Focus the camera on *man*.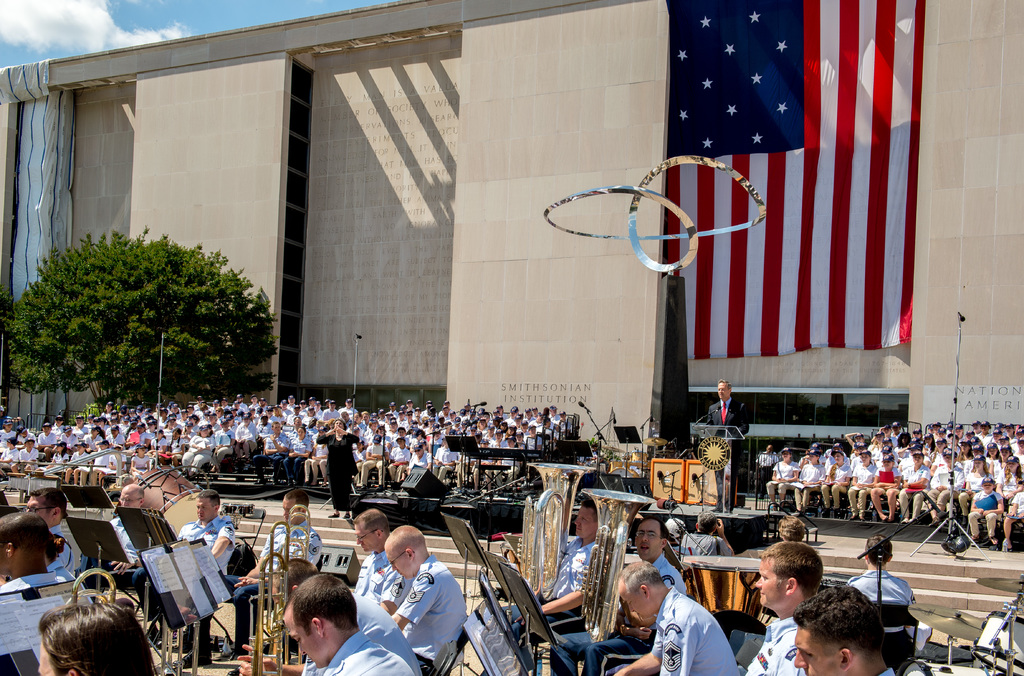
Focus region: detection(793, 583, 899, 675).
